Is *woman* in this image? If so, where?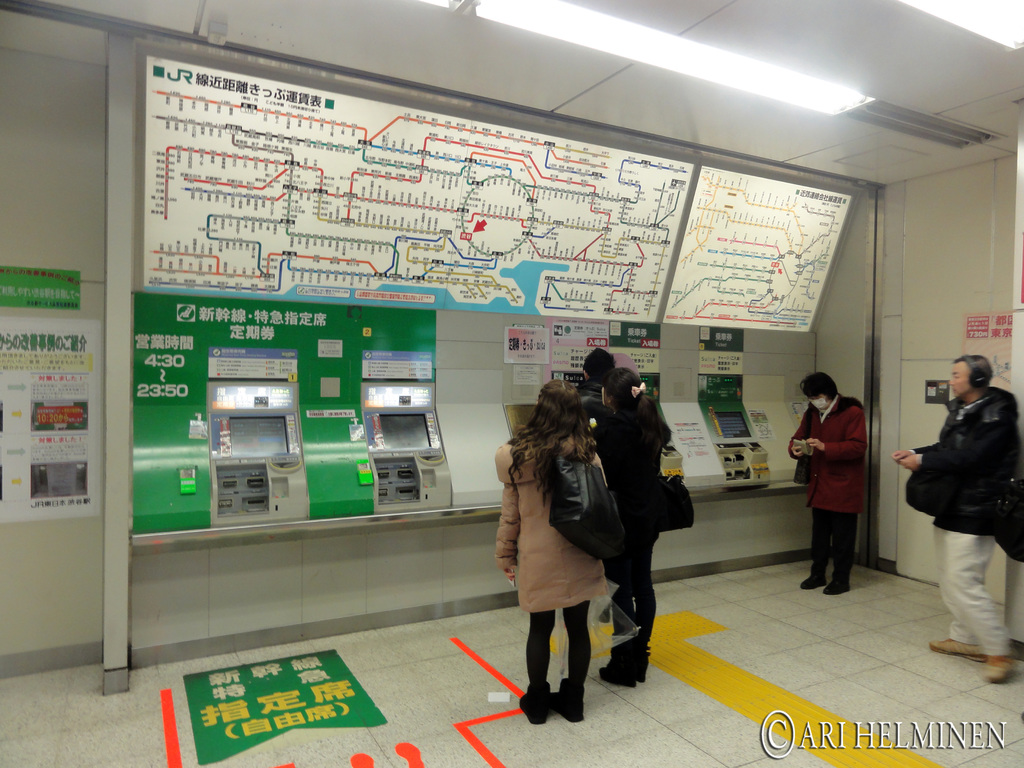
Yes, at Rect(593, 364, 671, 683).
